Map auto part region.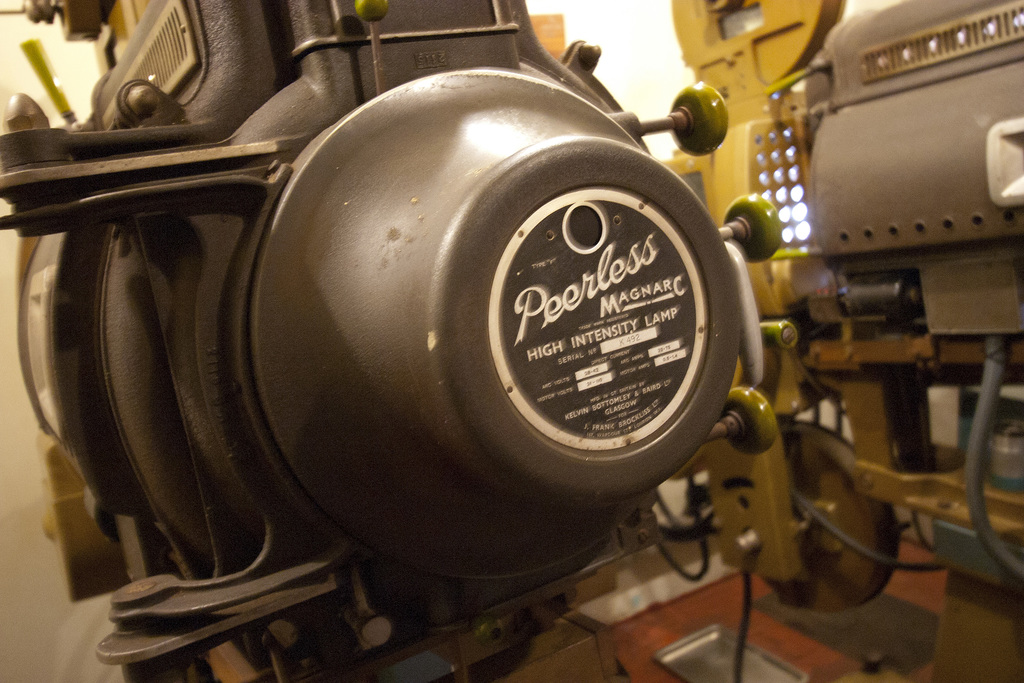
Mapped to 0 0 906 682.
